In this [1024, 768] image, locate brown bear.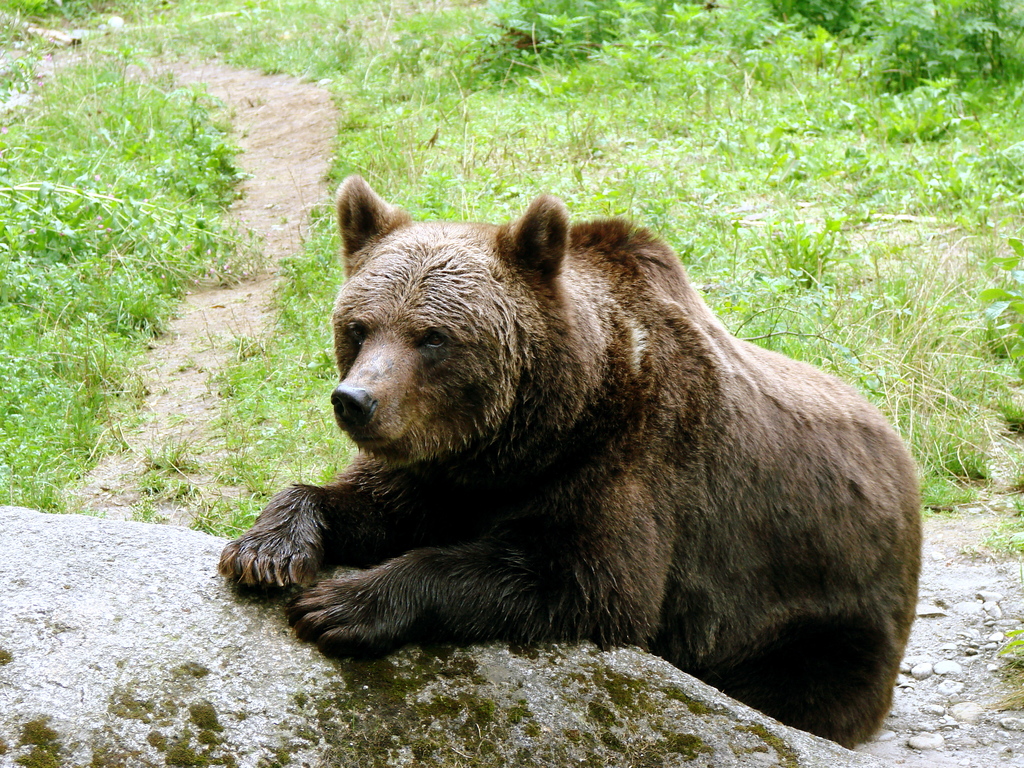
Bounding box: BBox(216, 170, 922, 751).
